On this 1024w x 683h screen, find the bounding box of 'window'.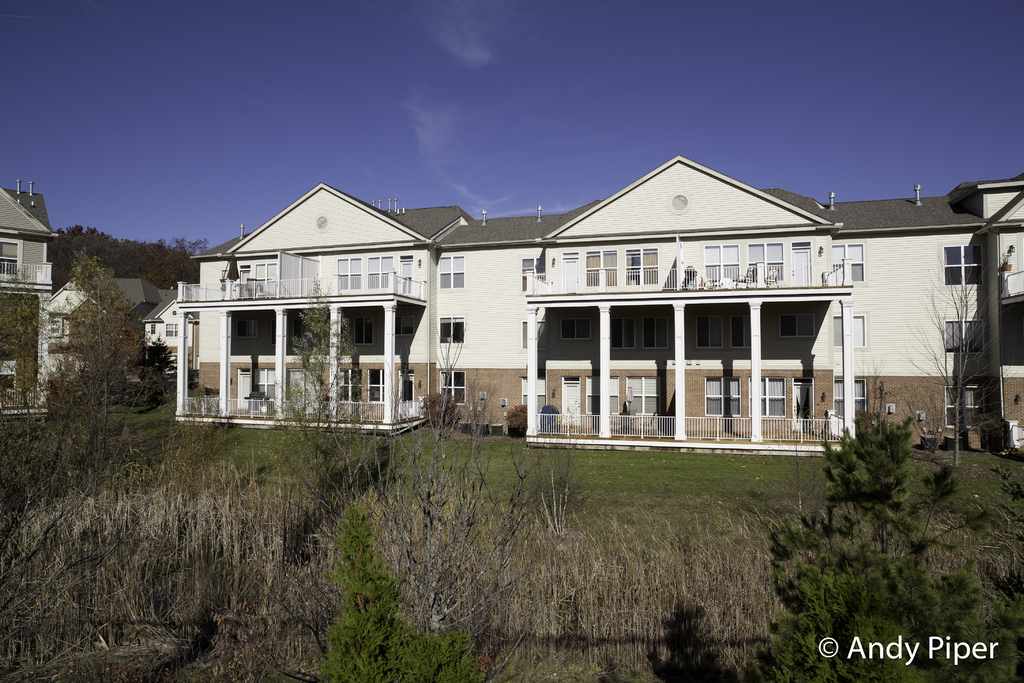
Bounding box: 748, 375, 786, 420.
